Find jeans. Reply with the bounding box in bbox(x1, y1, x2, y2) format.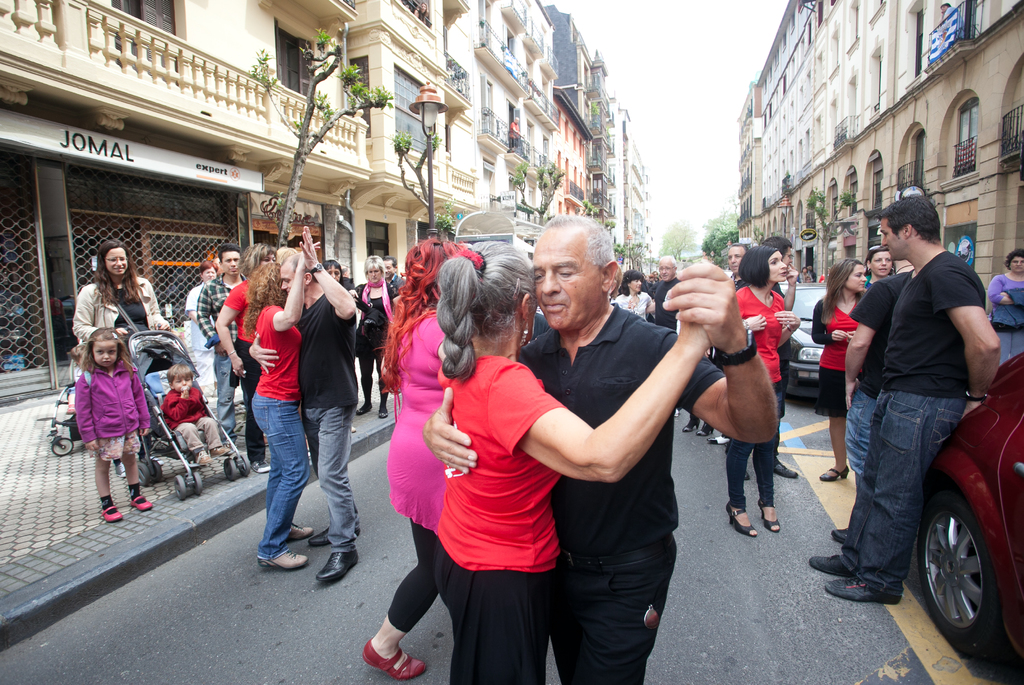
bbox(440, 549, 557, 680).
